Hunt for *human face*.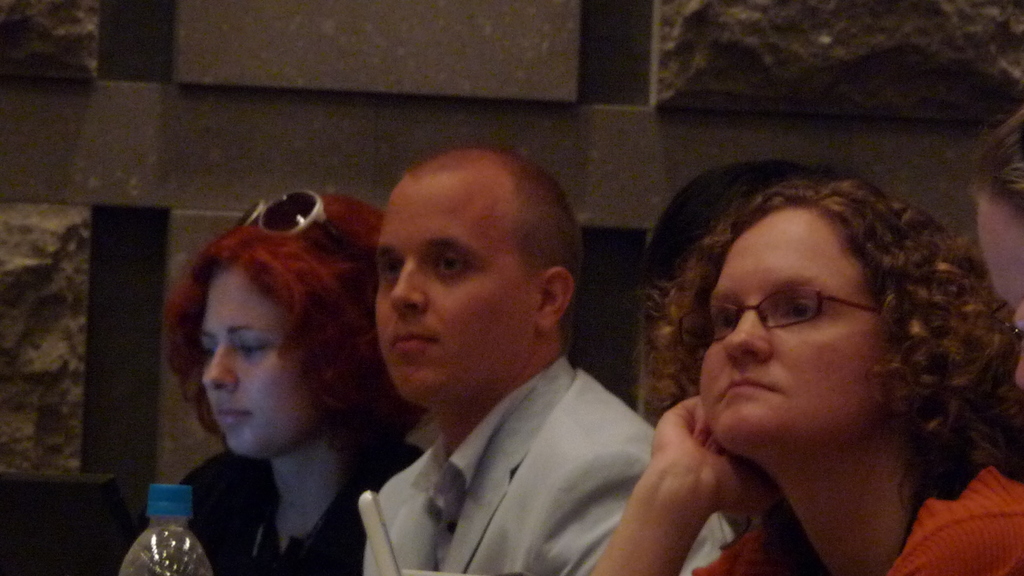
Hunted down at bbox=(372, 178, 532, 409).
